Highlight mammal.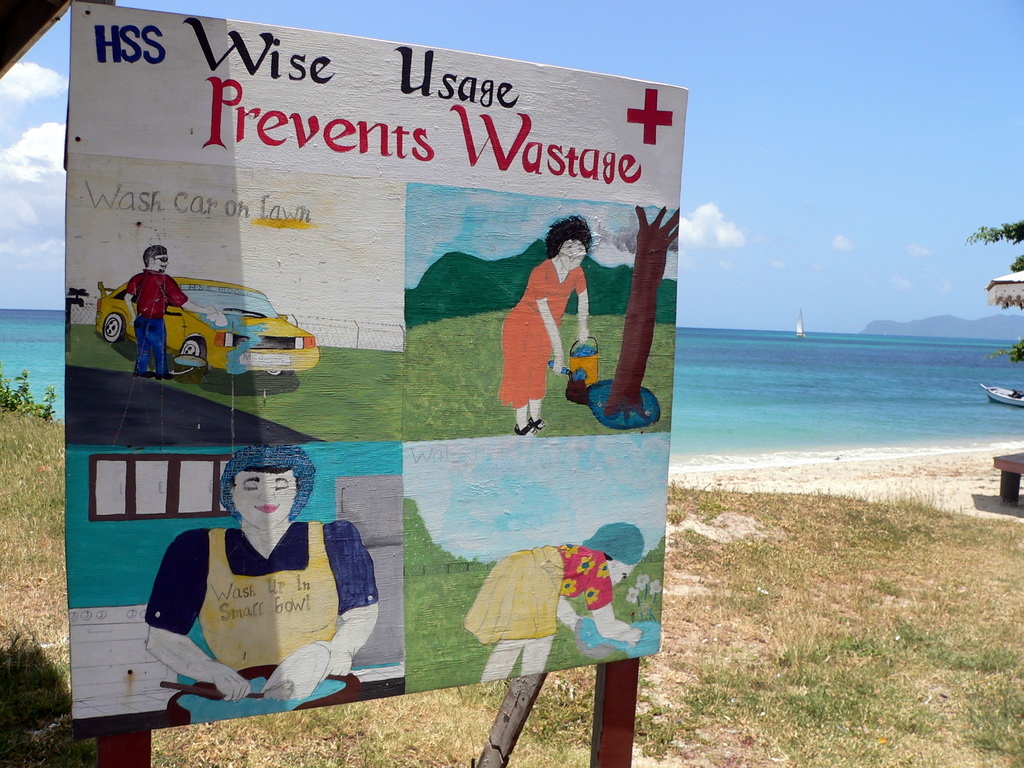
Highlighted region: left=493, top=207, right=599, bottom=439.
